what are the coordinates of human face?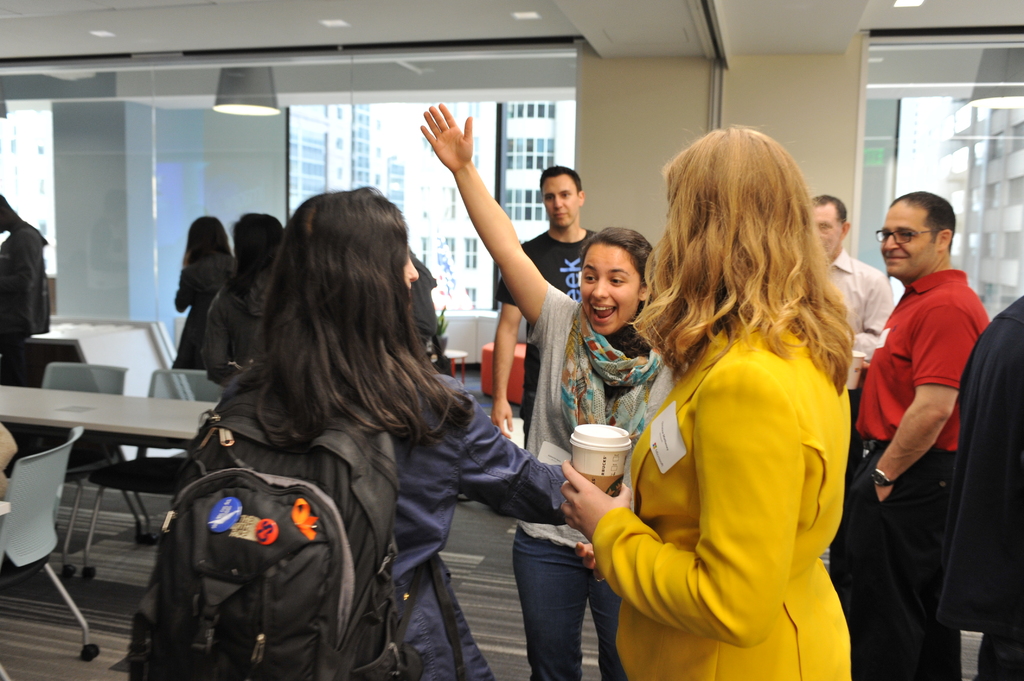
879 204 934 273.
